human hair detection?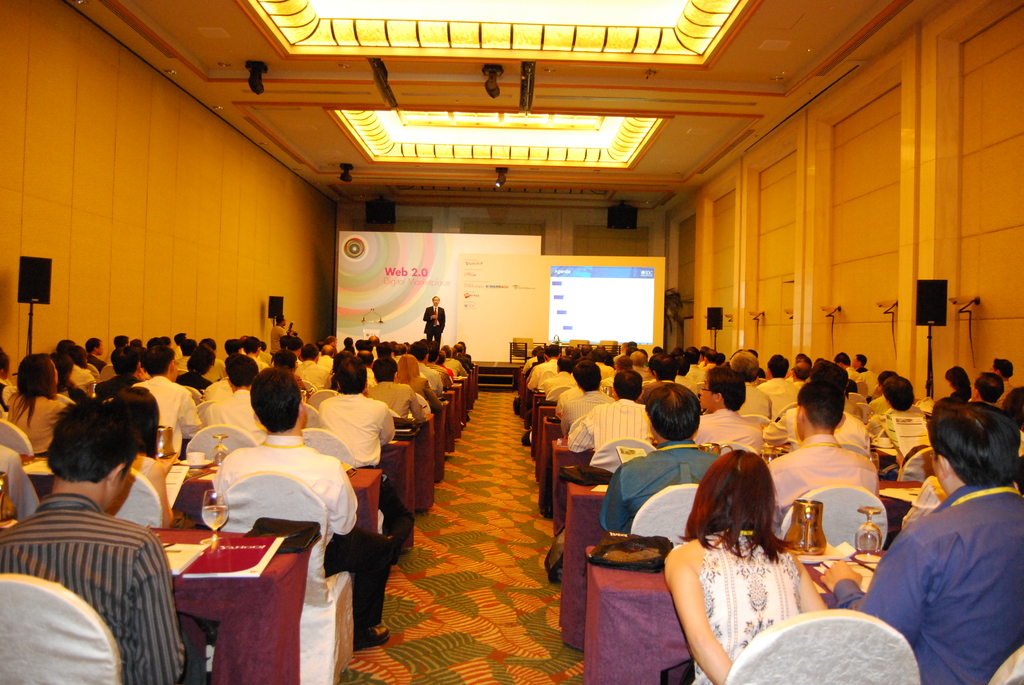
pyautogui.locateOnScreen(706, 366, 746, 413)
